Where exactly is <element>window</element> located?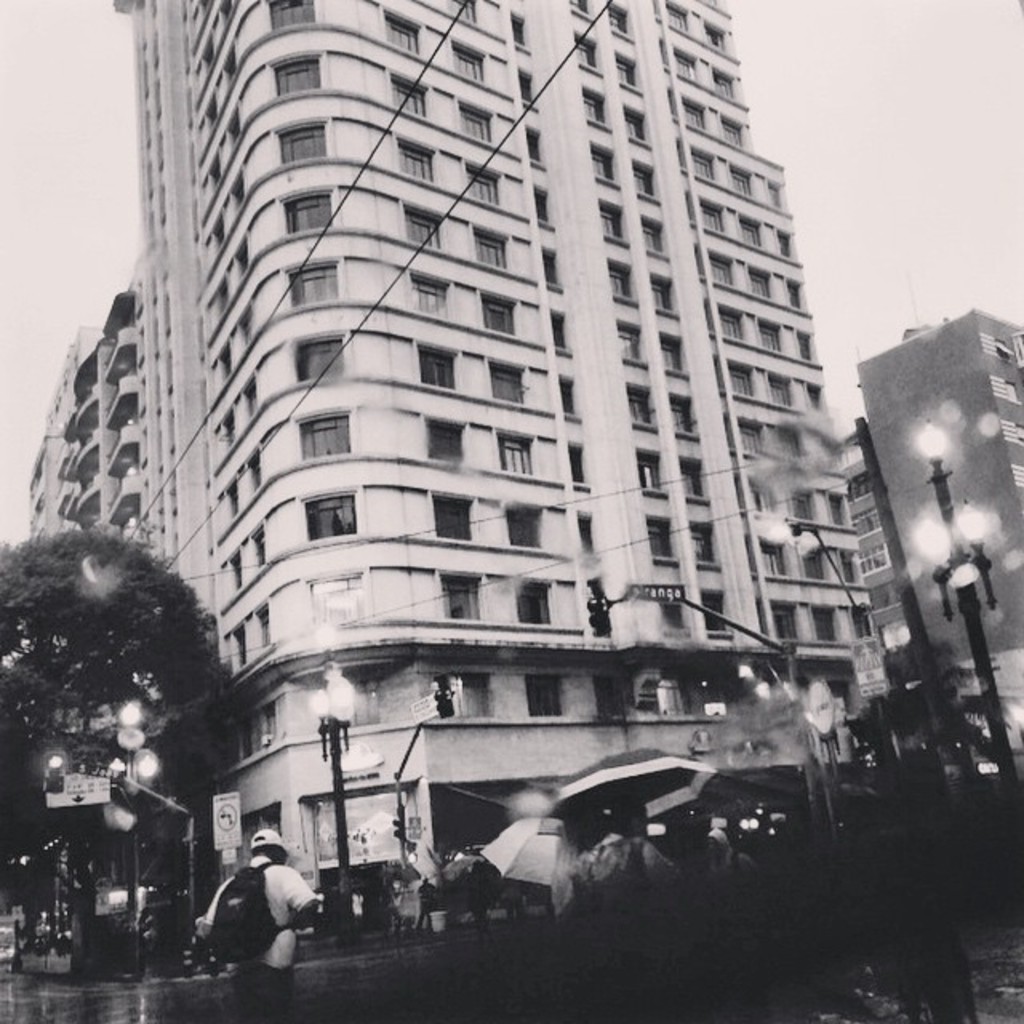
Its bounding box is box(502, 509, 550, 552).
